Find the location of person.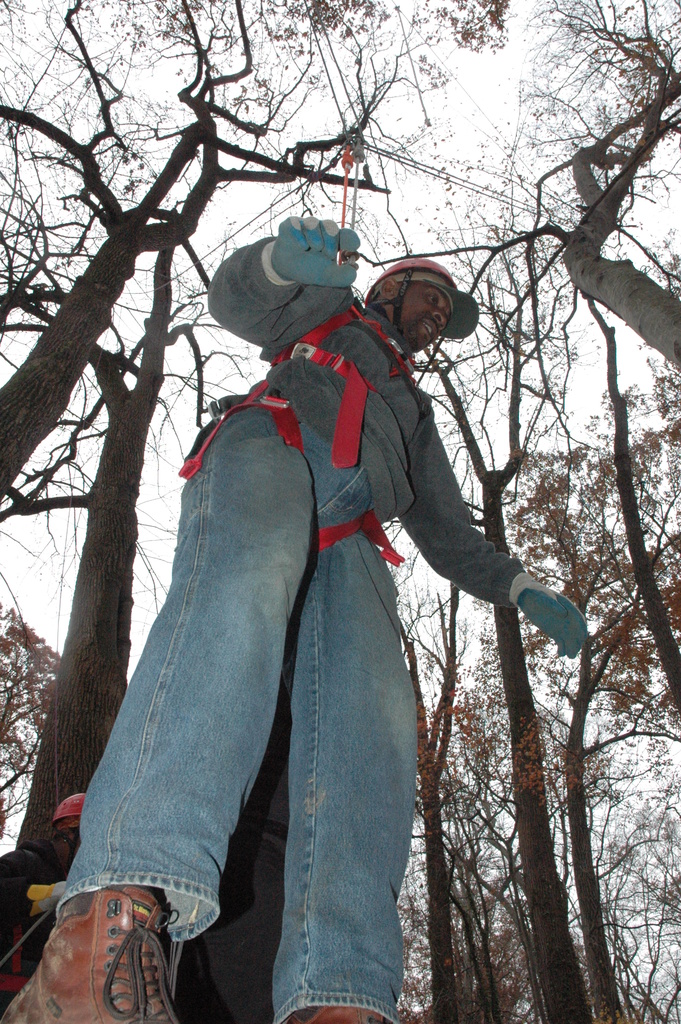
Location: 0 213 589 1023.
